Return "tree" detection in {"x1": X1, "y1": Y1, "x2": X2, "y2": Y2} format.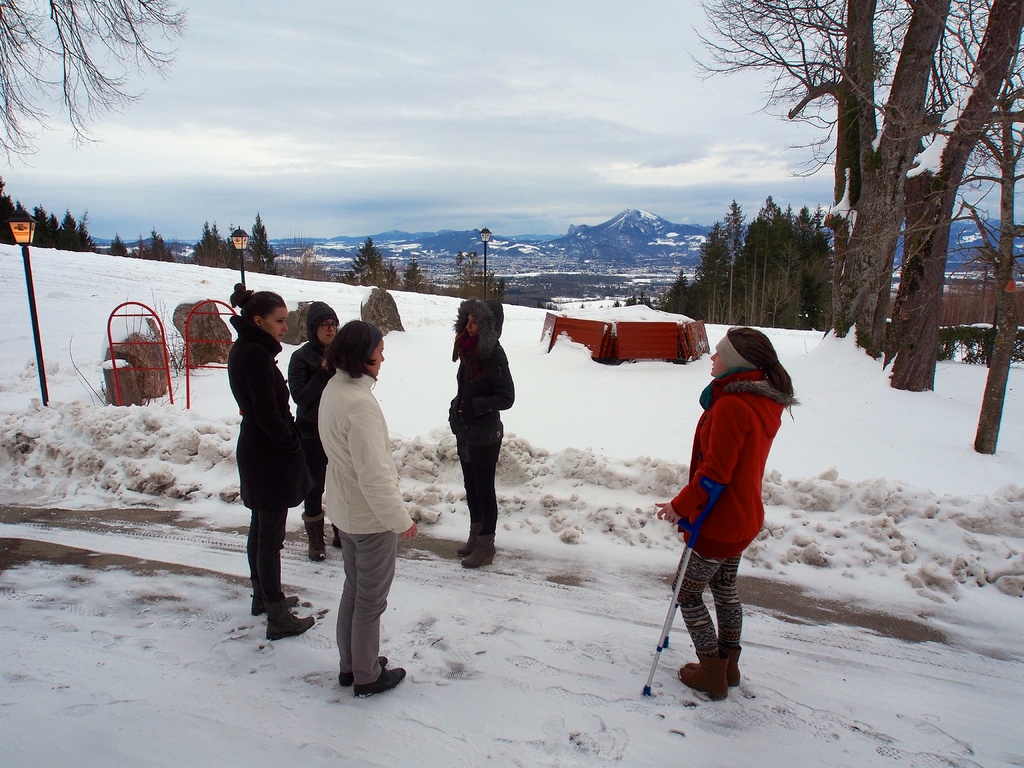
{"x1": 828, "y1": 0, "x2": 996, "y2": 357}.
